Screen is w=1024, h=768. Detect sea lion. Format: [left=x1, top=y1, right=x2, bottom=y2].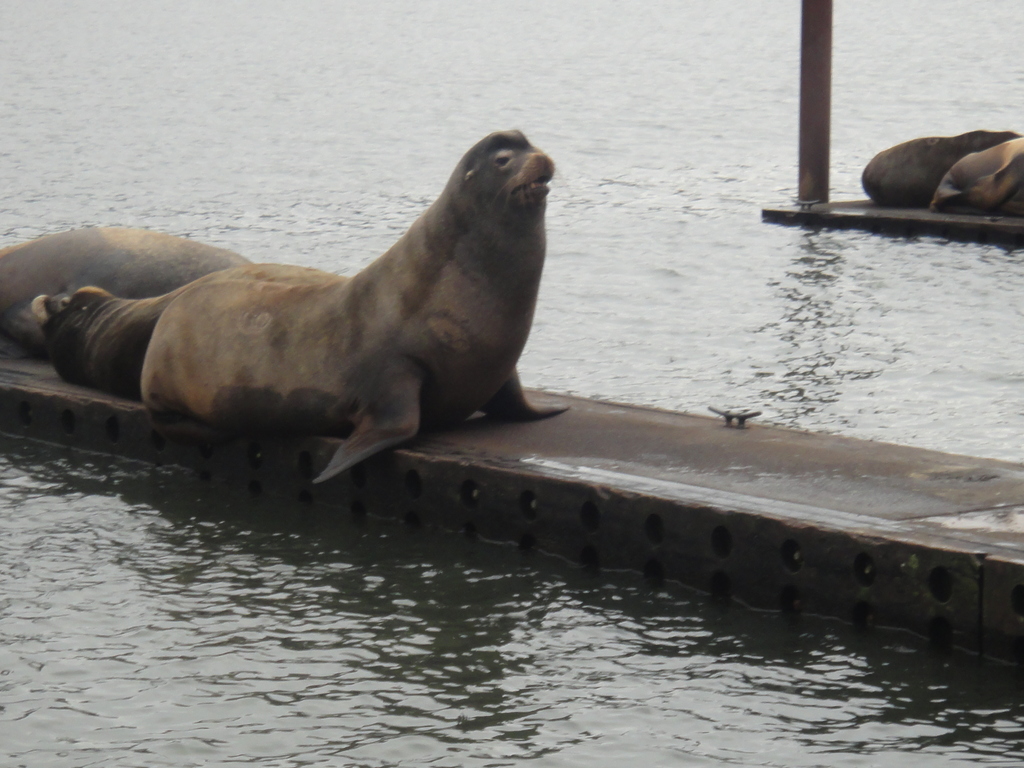
[left=931, top=135, right=1023, bottom=216].
